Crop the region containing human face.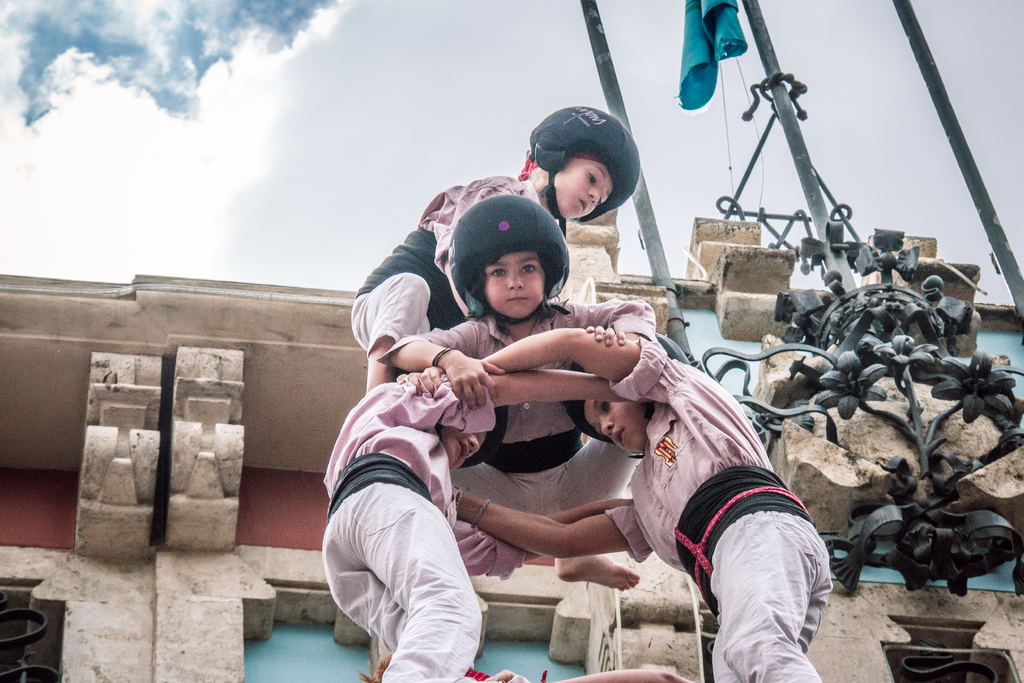
Crop region: <box>486,255,547,318</box>.
